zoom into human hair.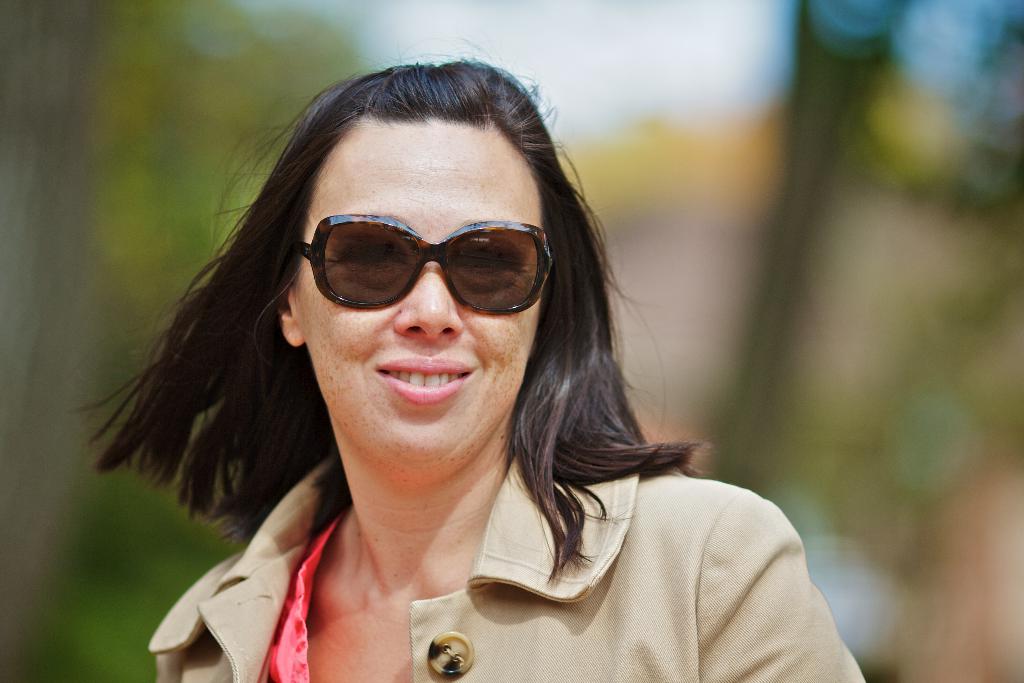
Zoom target: [65,35,713,589].
